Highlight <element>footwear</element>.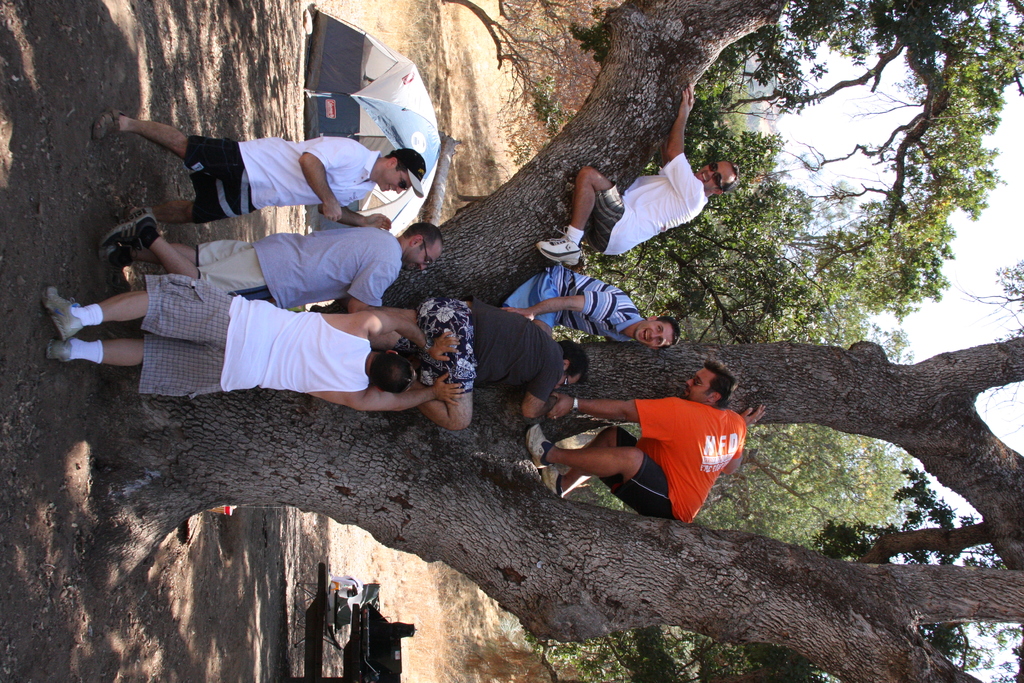
Highlighted region: region(97, 208, 158, 251).
